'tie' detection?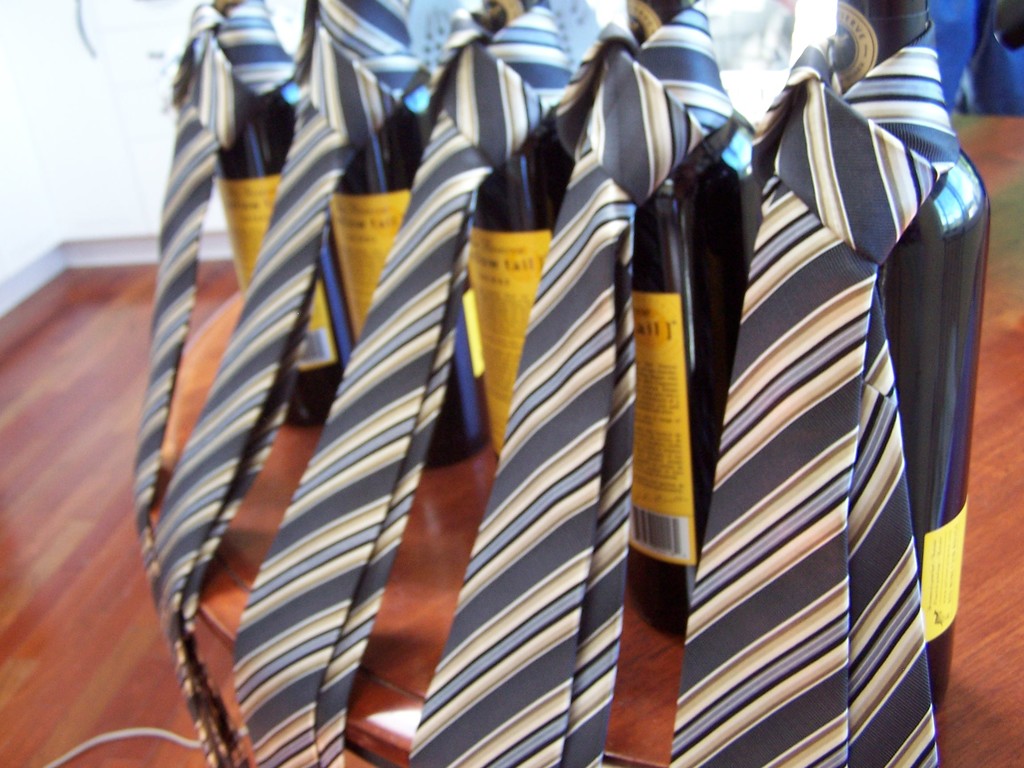
locate(234, 0, 607, 767)
